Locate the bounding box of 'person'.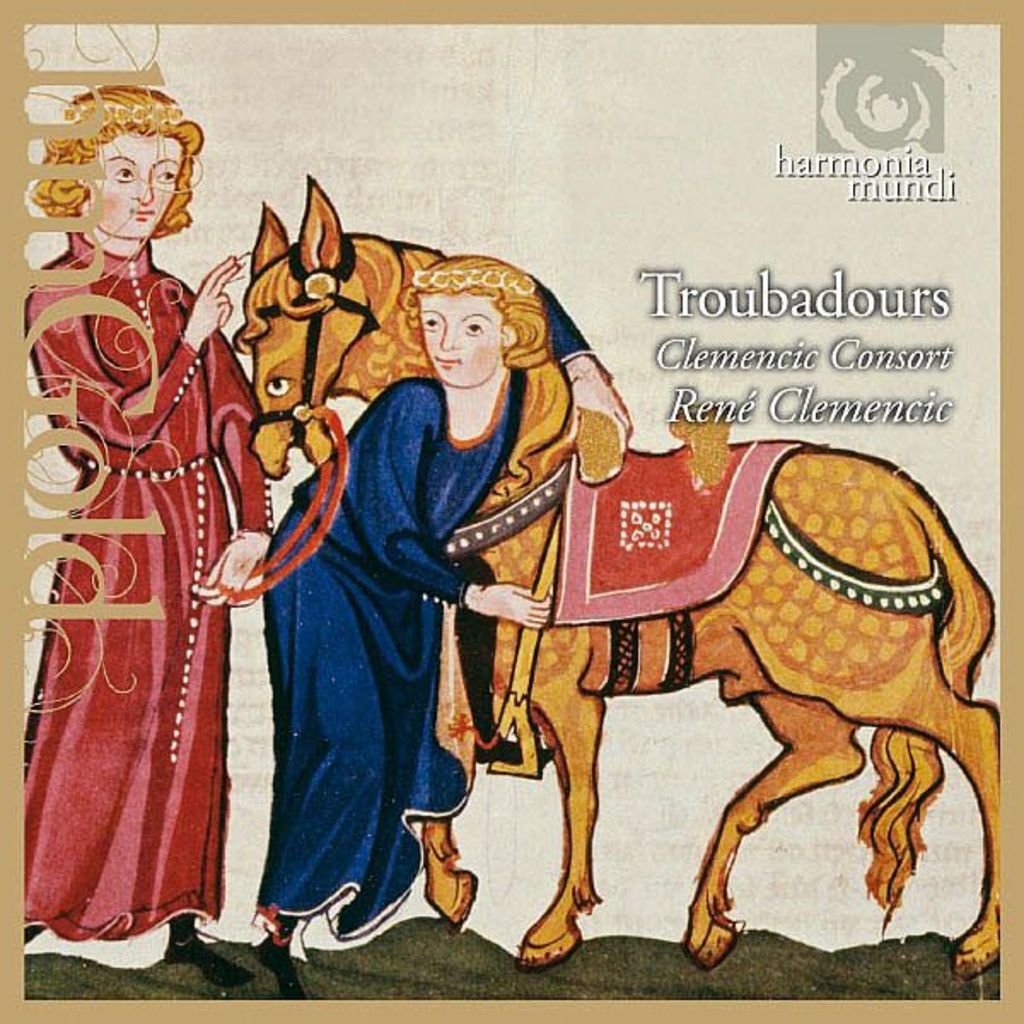
Bounding box: bbox(253, 259, 570, 1010).
